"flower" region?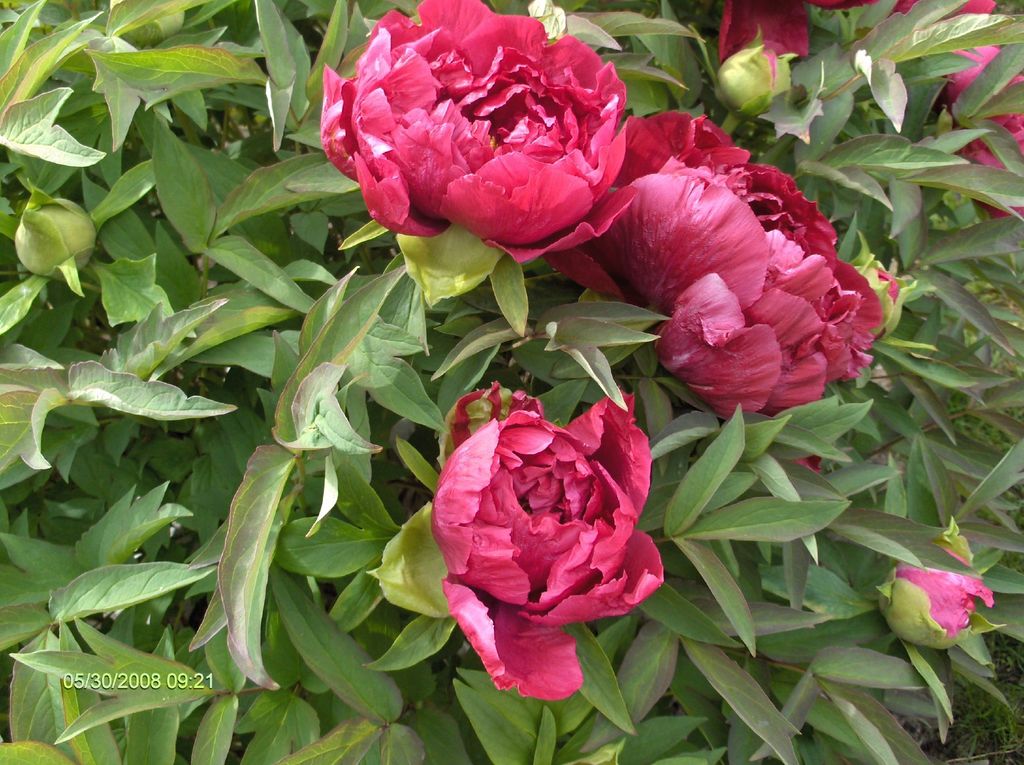
left=876, top=524, right=991, bottom=651
